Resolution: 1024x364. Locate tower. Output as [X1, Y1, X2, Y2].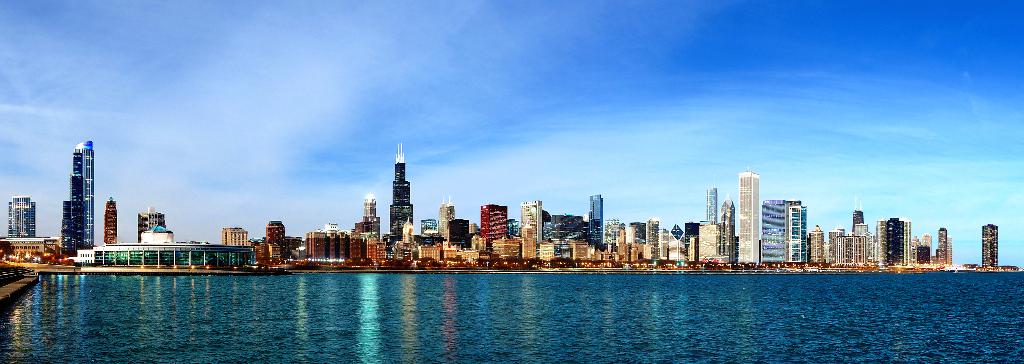
[388, 145, 411, 236].
